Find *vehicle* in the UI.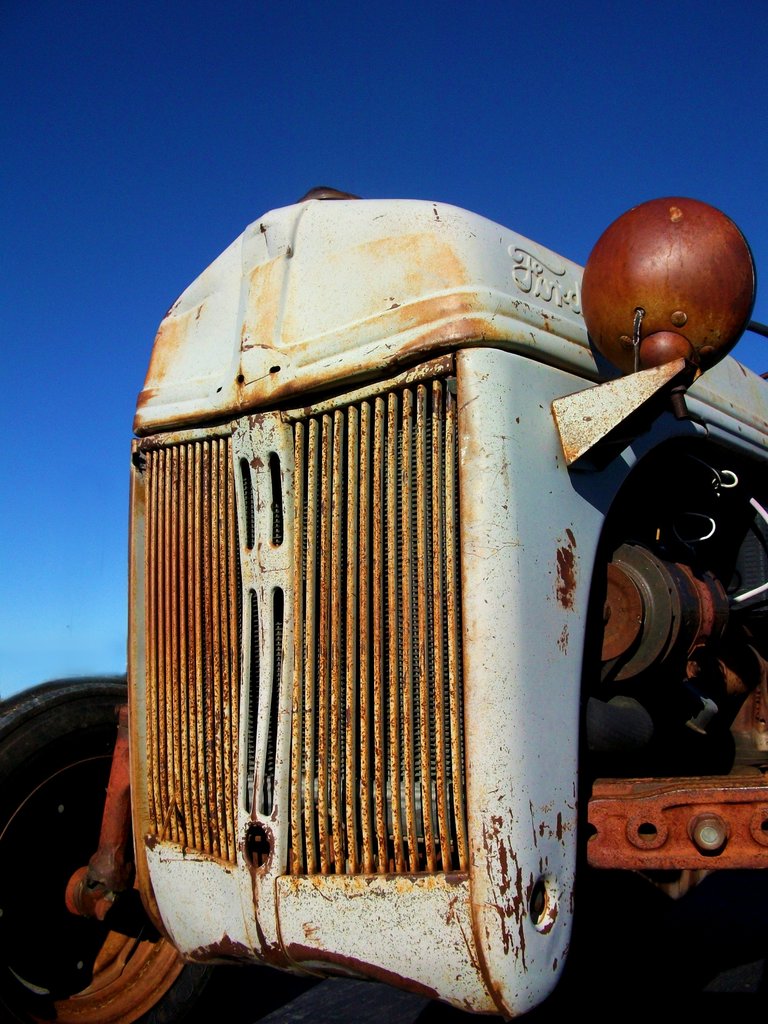
UI element at crop(0, 181, 767, 1023).
